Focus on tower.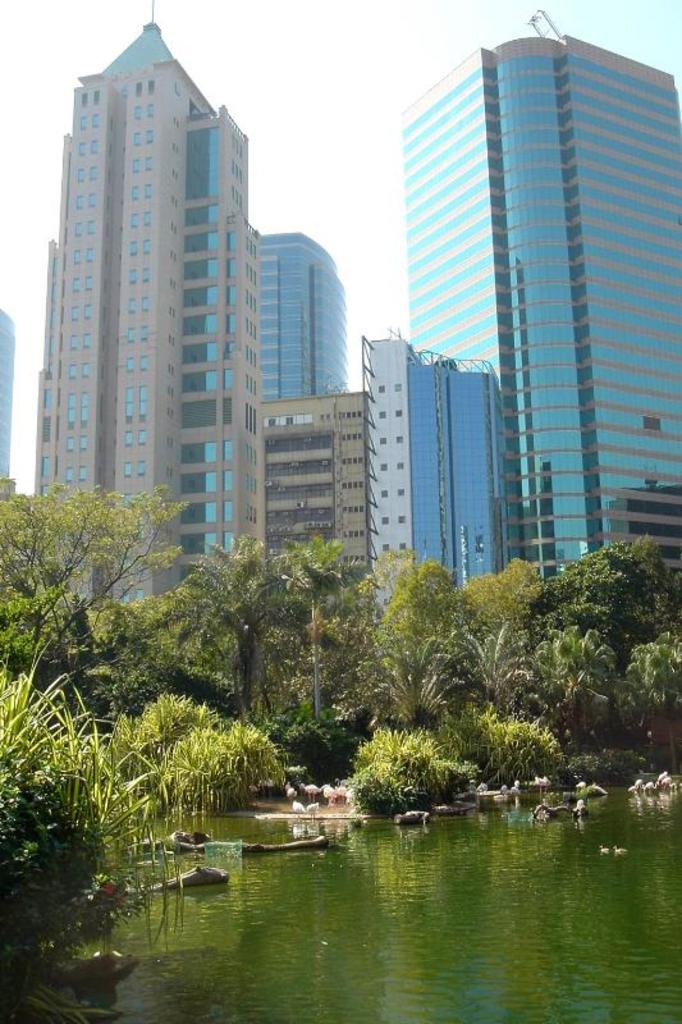
Focused at left=38, top=0, right=261, bottom=612.
